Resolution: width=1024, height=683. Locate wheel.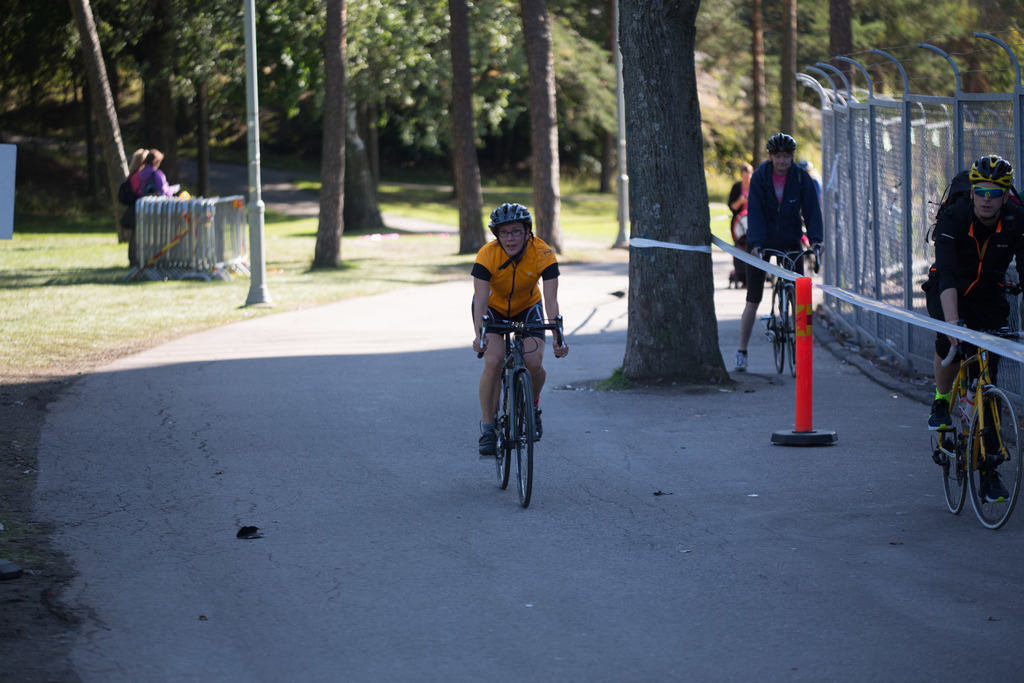
774, 294, 786, 373.
